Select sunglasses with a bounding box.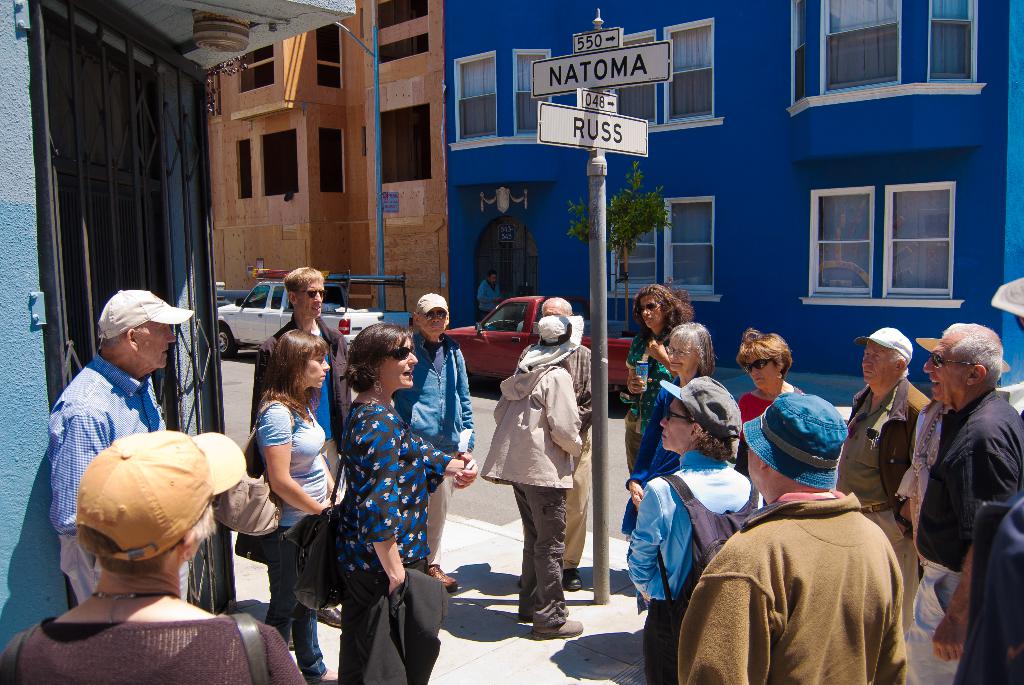
419/308/445/319.
